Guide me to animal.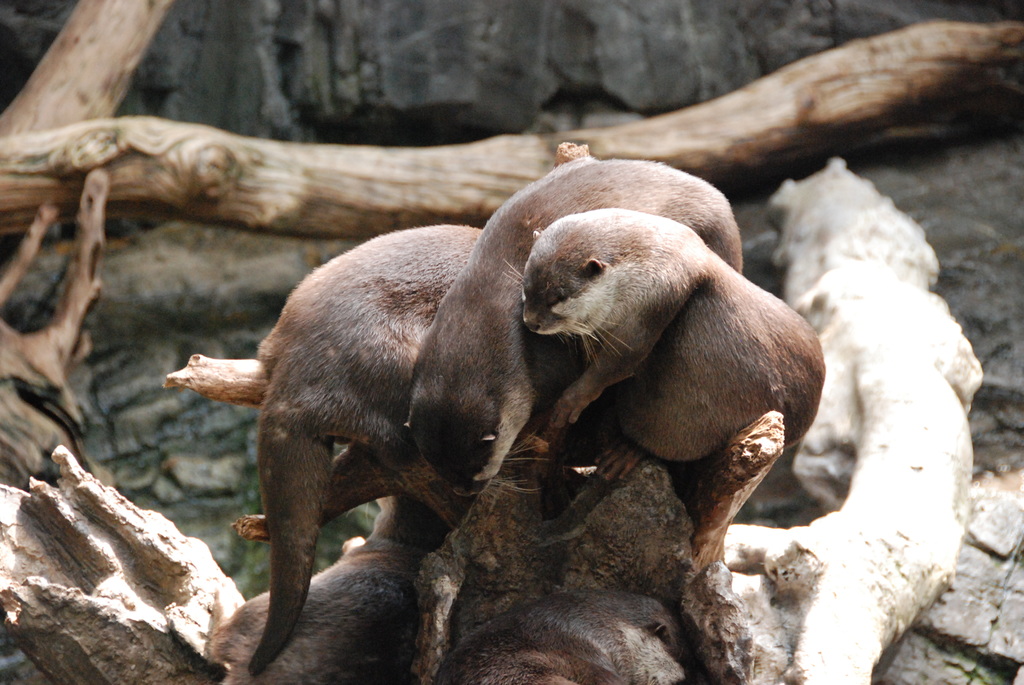
Guidance: select_region(433, 585, 694, 684).
